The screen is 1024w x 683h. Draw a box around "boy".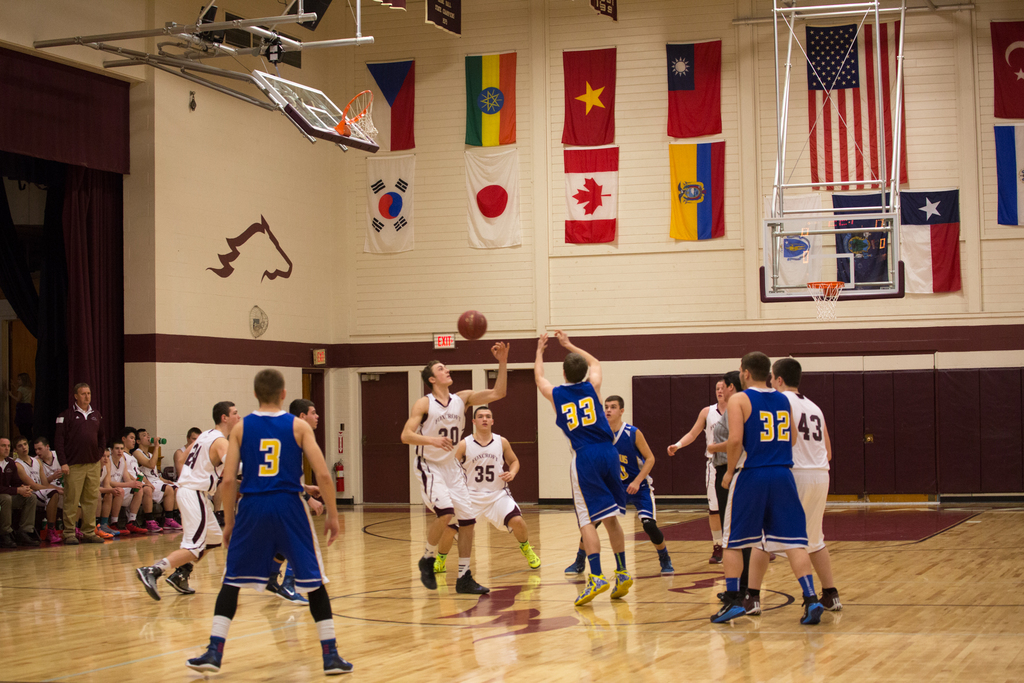
left=133, top=400, right=241, bottom=602.
